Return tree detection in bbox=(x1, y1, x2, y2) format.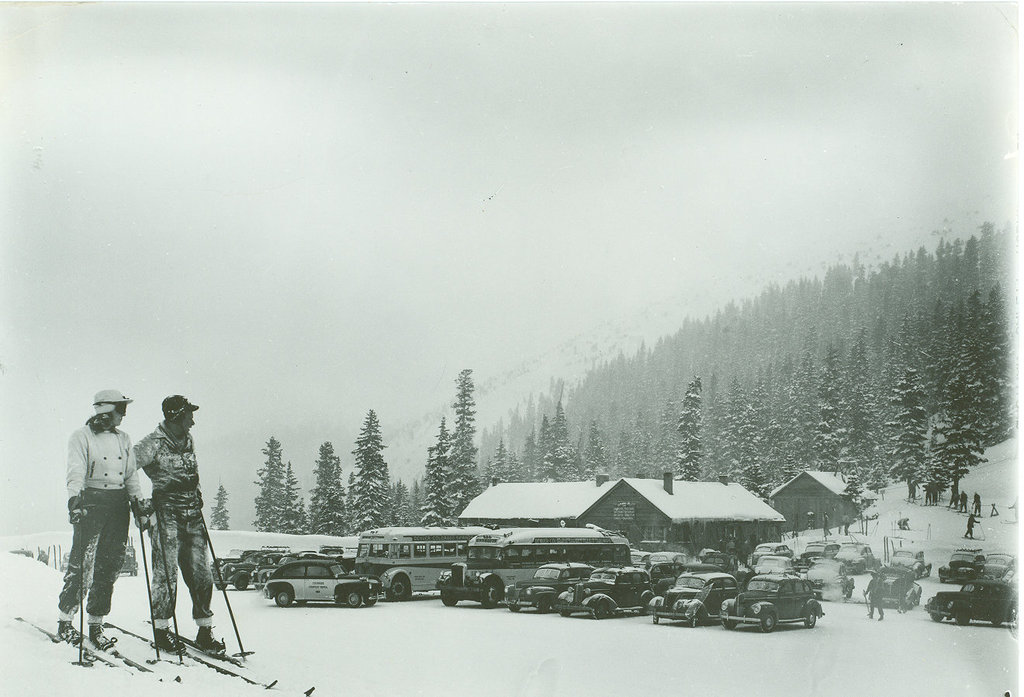
bbox=(209, 484, 229, 529).
